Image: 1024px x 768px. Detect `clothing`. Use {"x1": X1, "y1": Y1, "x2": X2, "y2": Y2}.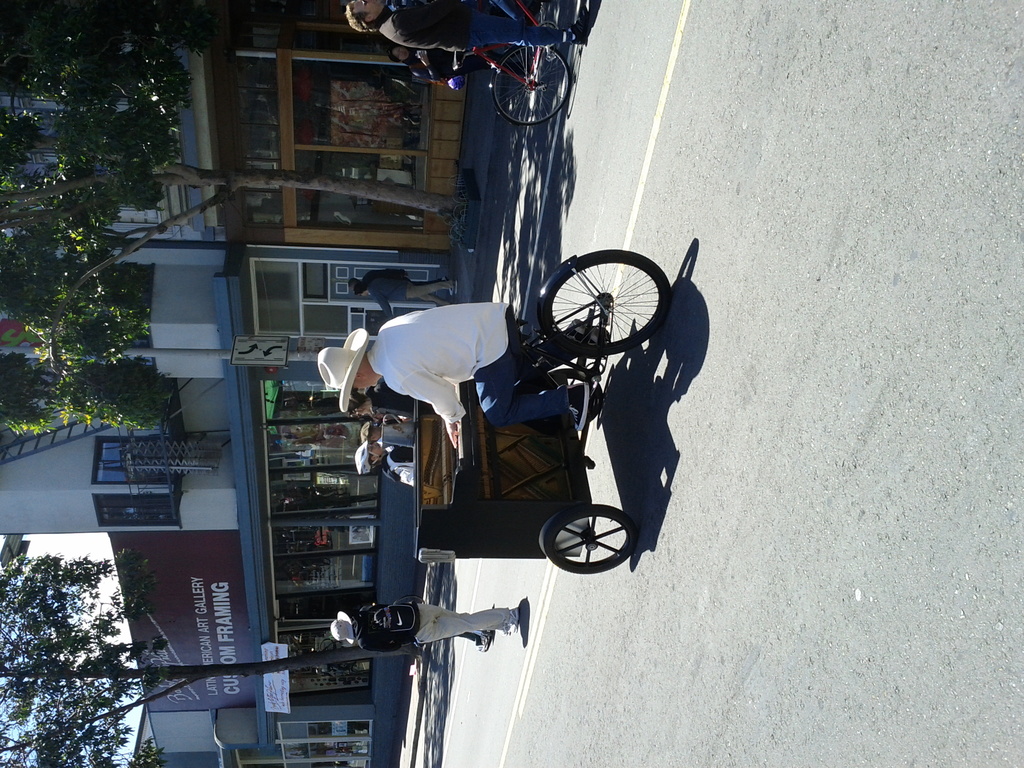
{"x1": 374, "y1": 445, "x2": 412, "y2": 484}.
